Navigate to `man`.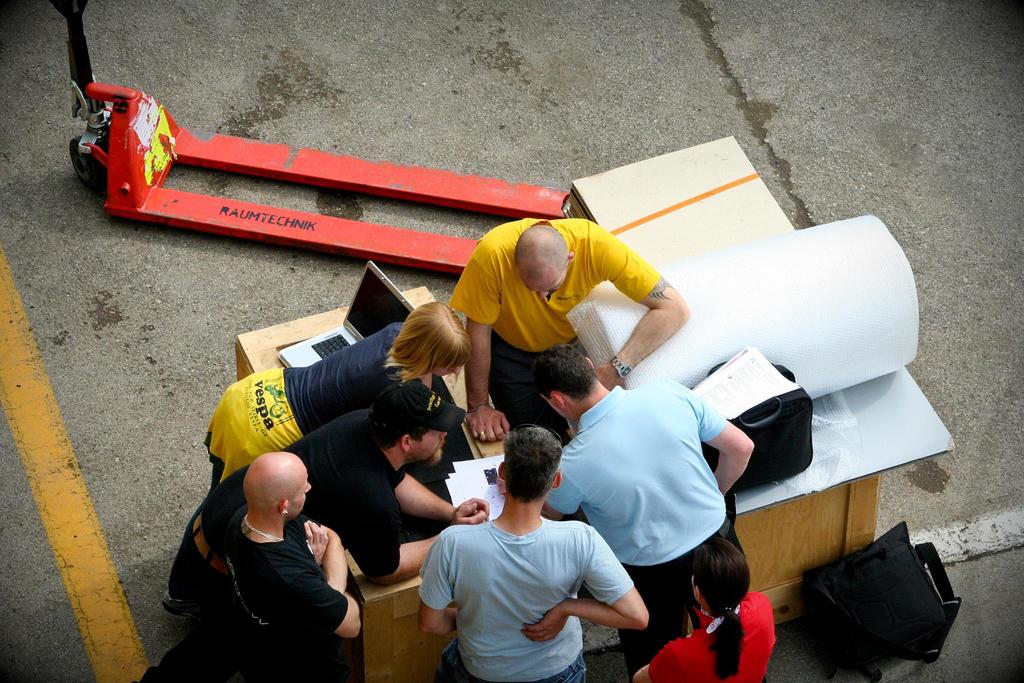
Navigation target: 499, 342, 755, 682.
